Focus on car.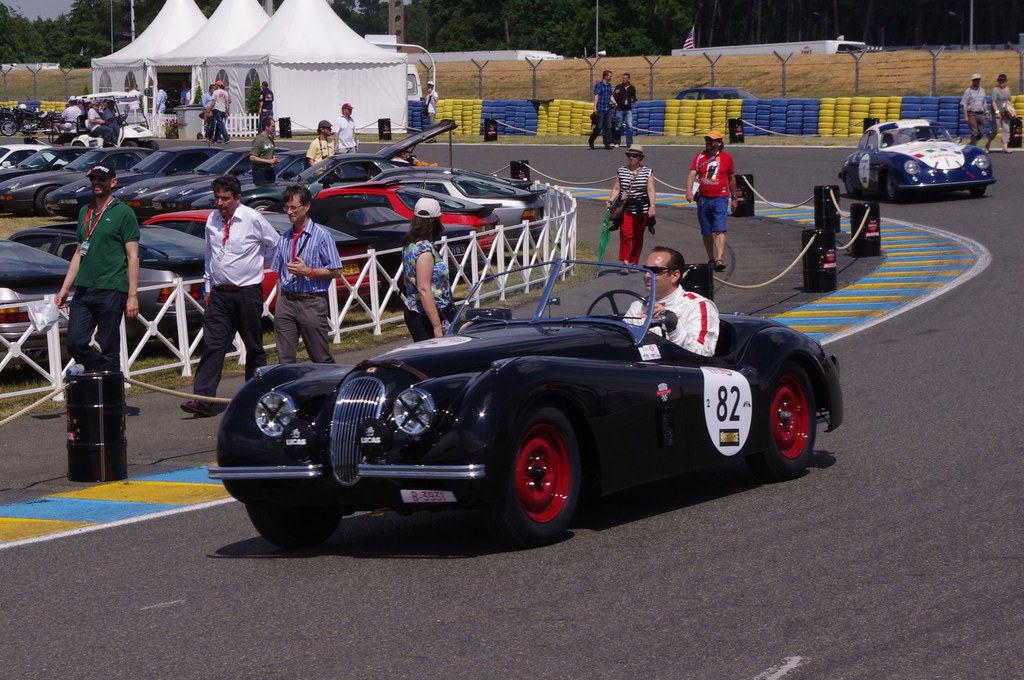
Focused at select_region(844, 117, 997, 198).
